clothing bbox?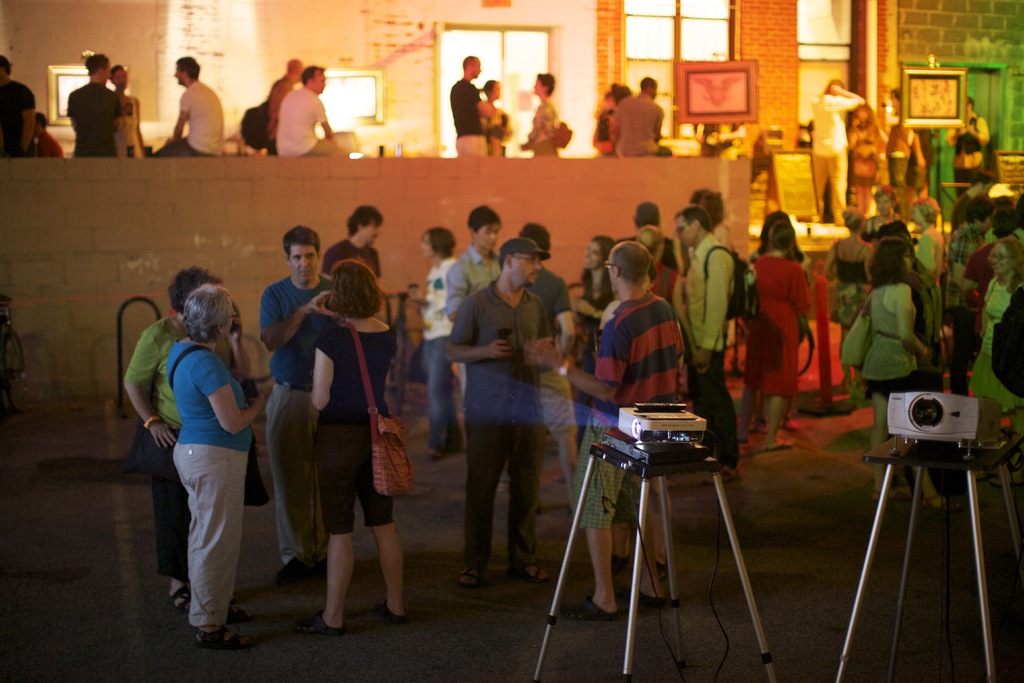
detection(526, 265, 586, 444)
